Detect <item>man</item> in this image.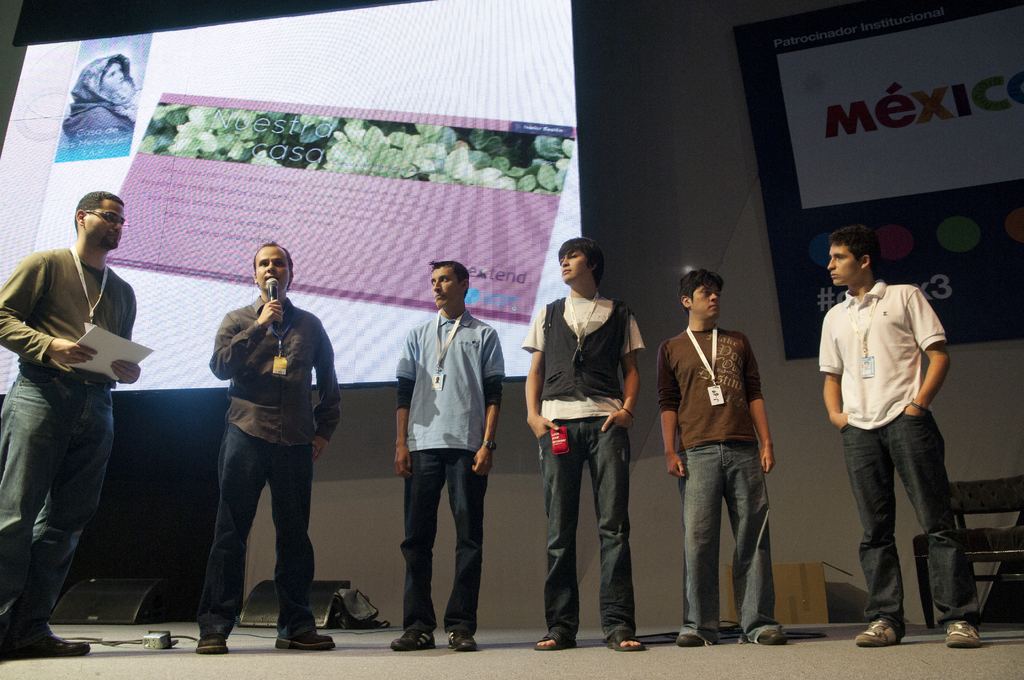
Detection: box(387, 260, 508, 656).
